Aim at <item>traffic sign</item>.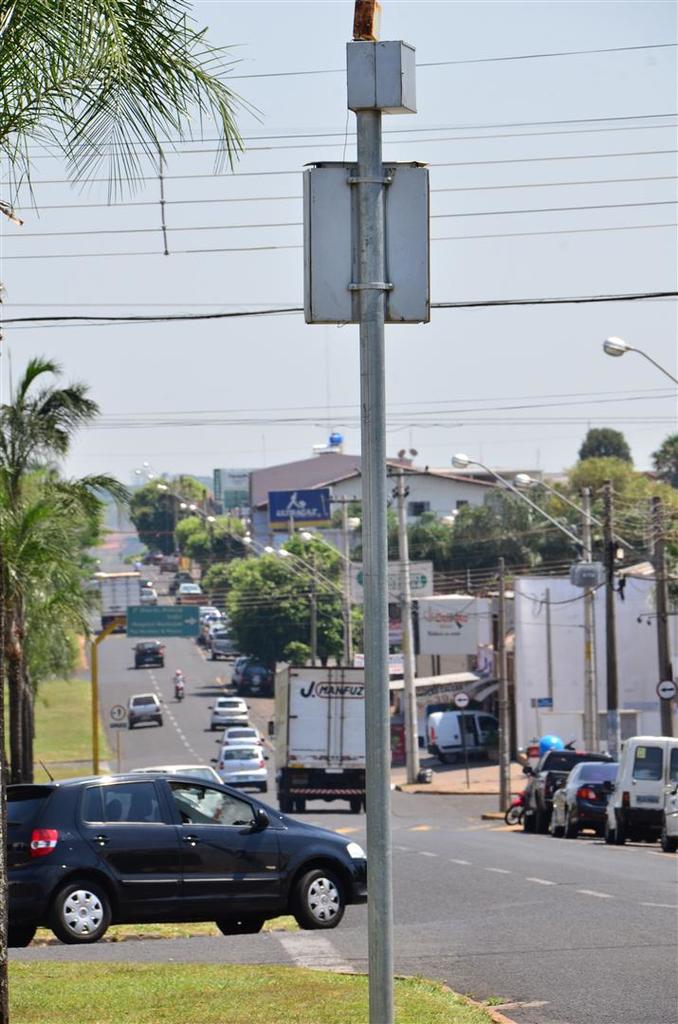
Aimed at <box>653,680,677,702</box>.
